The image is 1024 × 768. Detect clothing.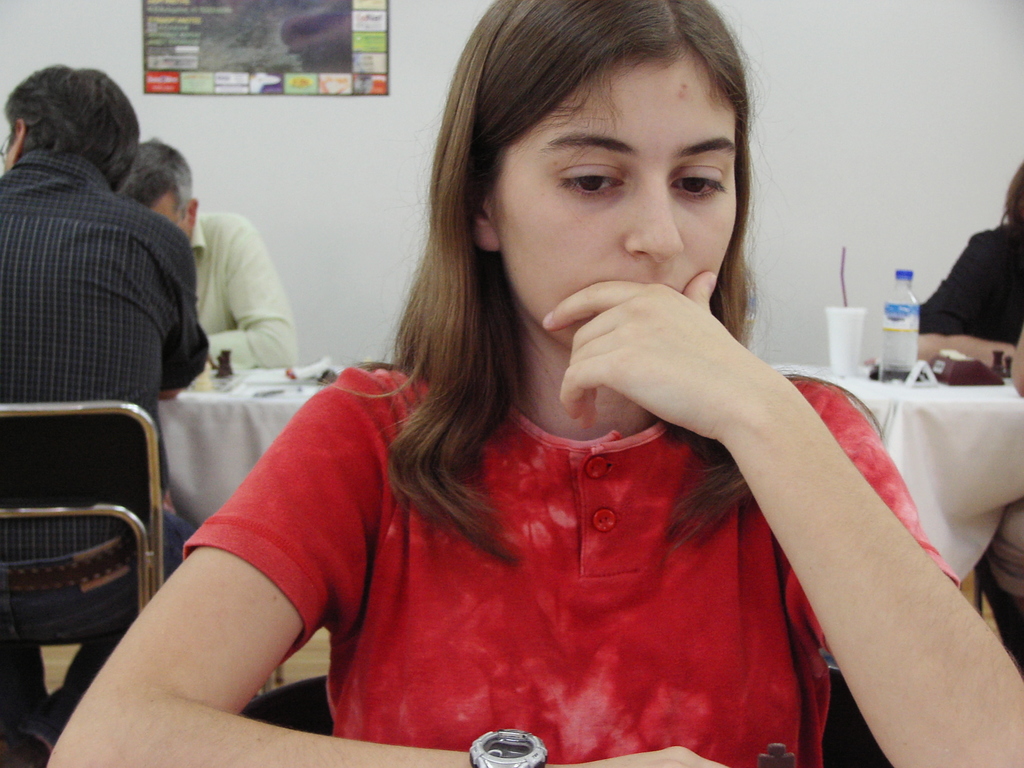
Detection: rect(180, 367, 961, 767).
